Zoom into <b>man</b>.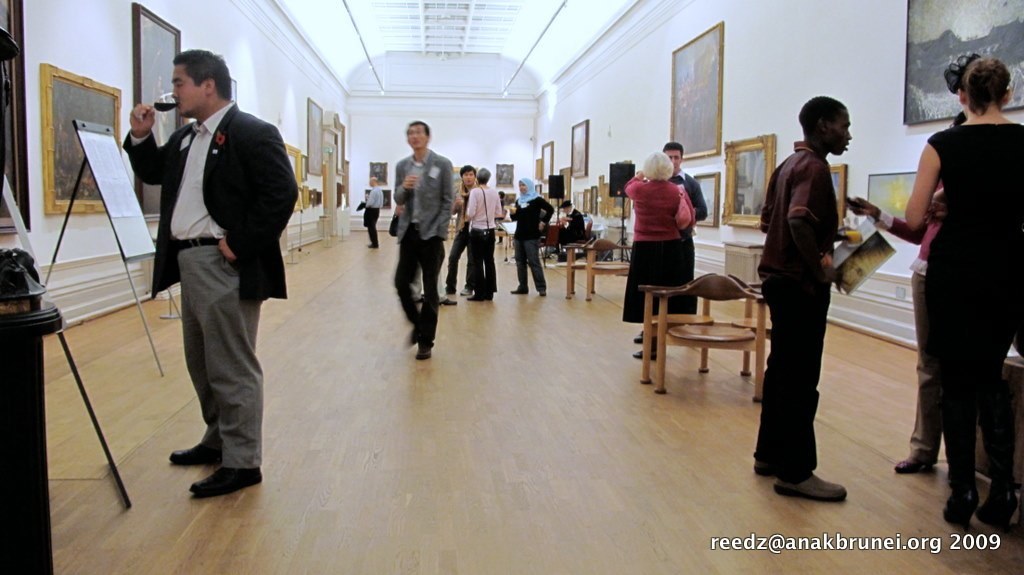
Zoom target: l=630, t=138, r=709, b=343.
